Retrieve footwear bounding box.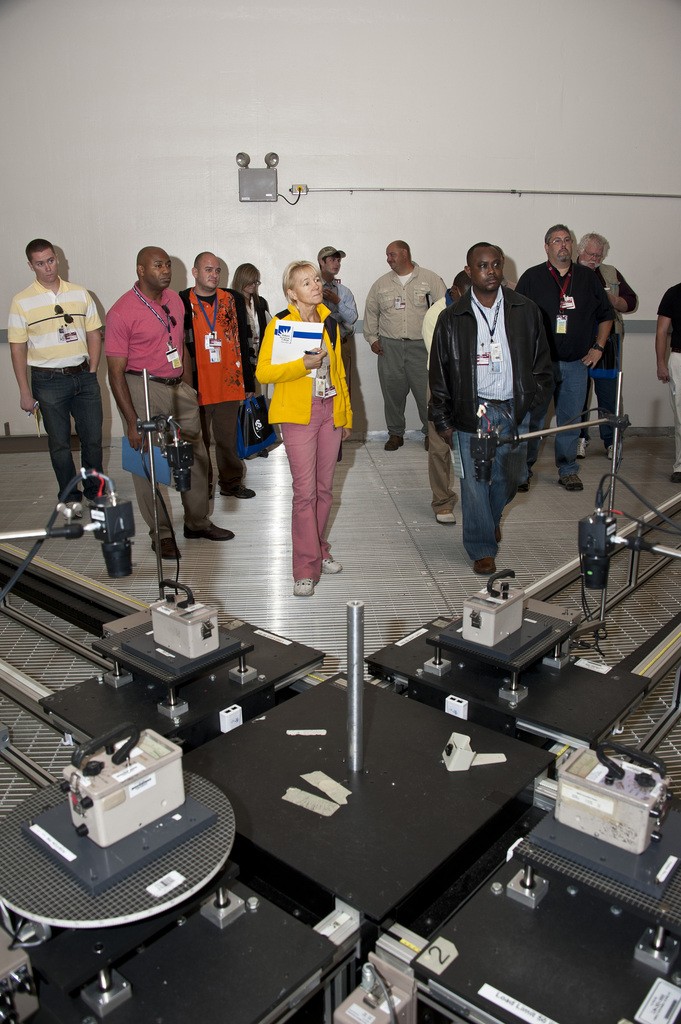
Bounding box: {"left": 149, "top": 533, "right": 181, "bottom": 557}.
